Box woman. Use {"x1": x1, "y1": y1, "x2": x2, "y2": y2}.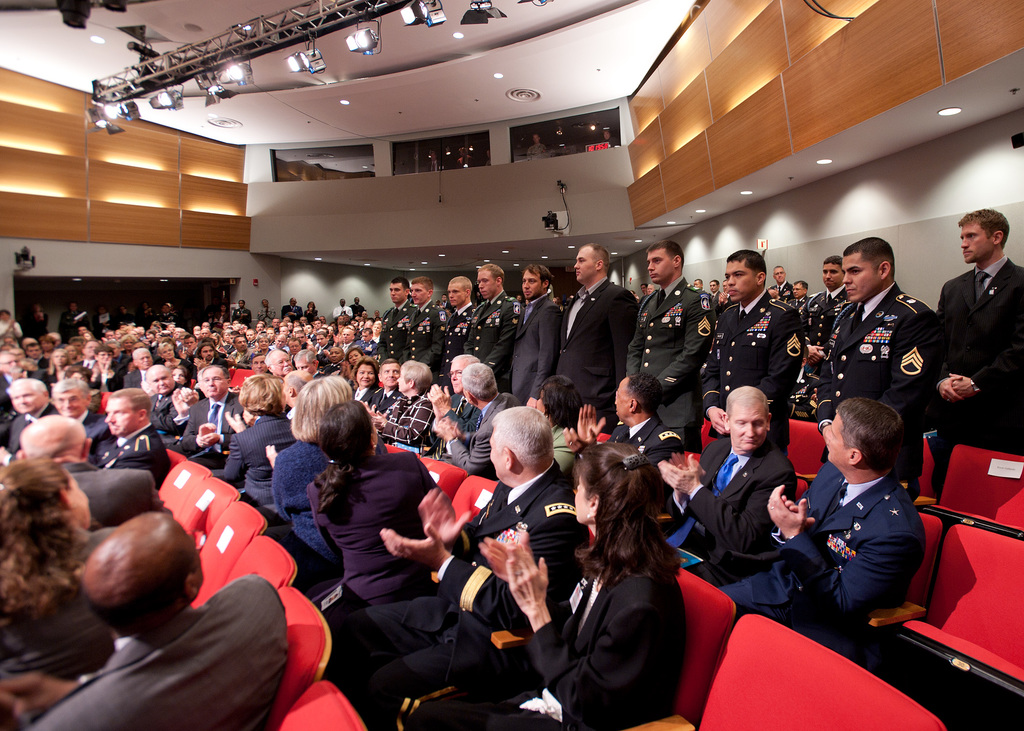
{"x1": 307, "y1": 398, "x2": 441, "y2": 622}.
